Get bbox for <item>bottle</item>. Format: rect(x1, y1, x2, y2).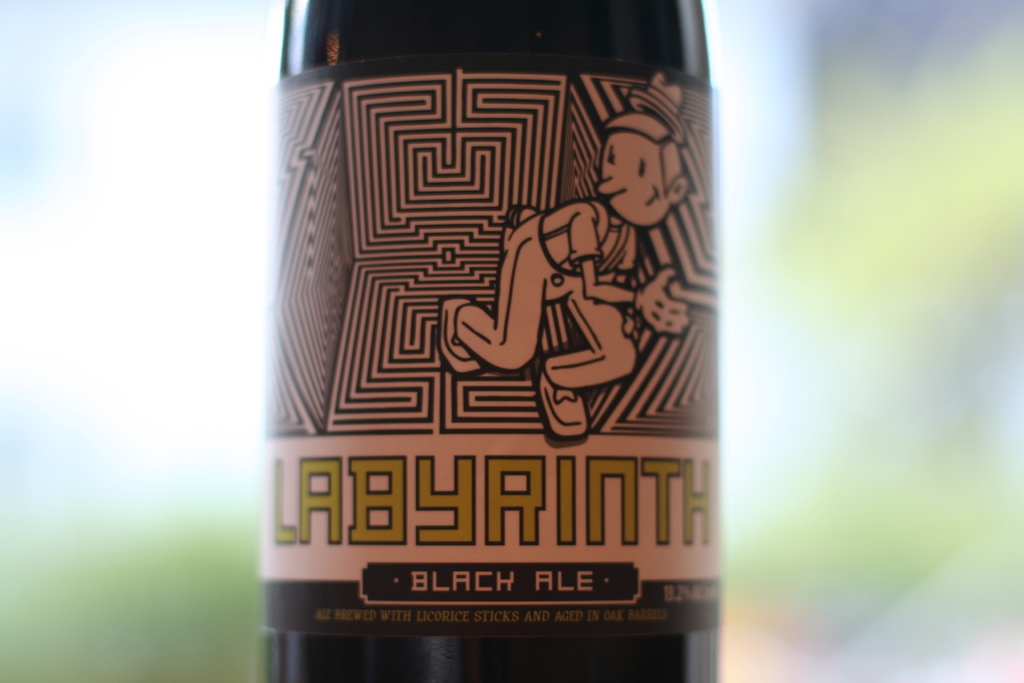
rect(234, 0, 751, 682).
